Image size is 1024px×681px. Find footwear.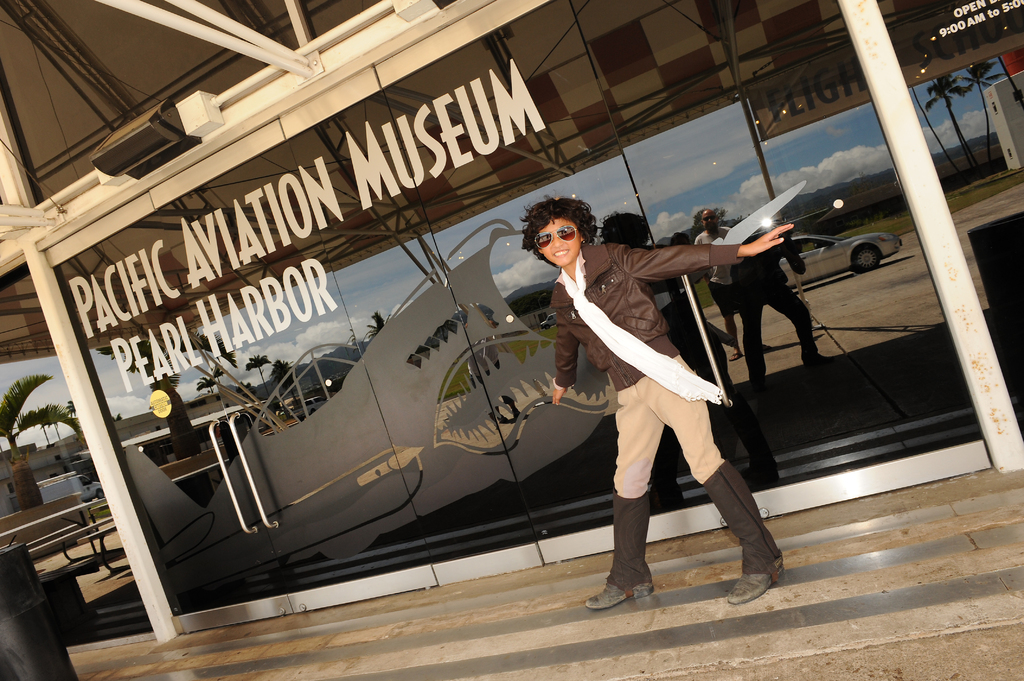
[588,582,653,604].
